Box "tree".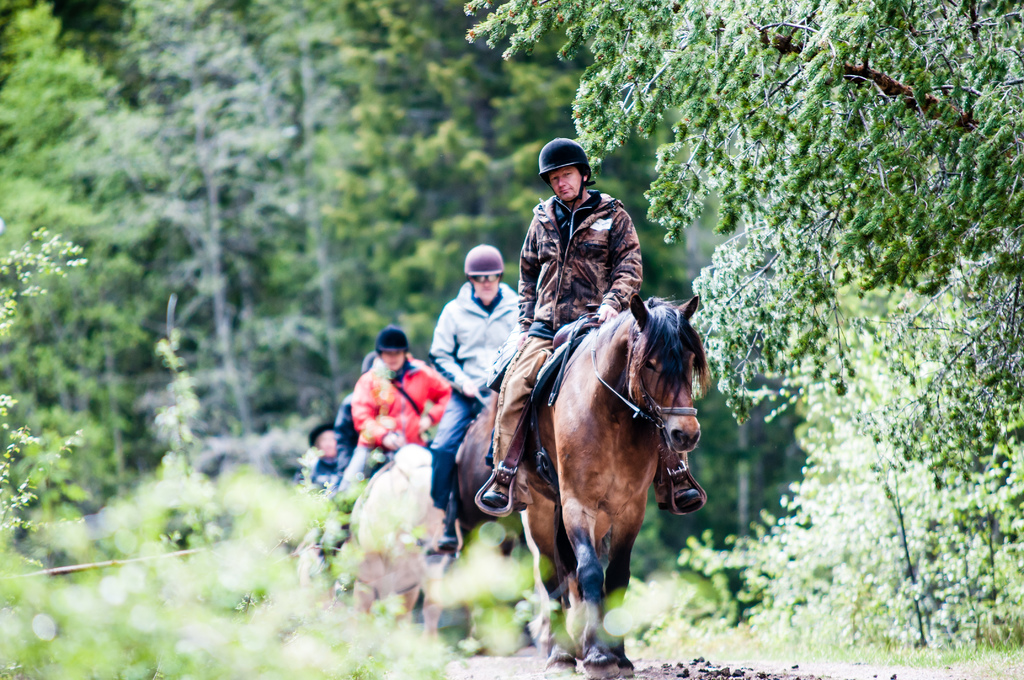
detection(258, 0, 573, 337).
